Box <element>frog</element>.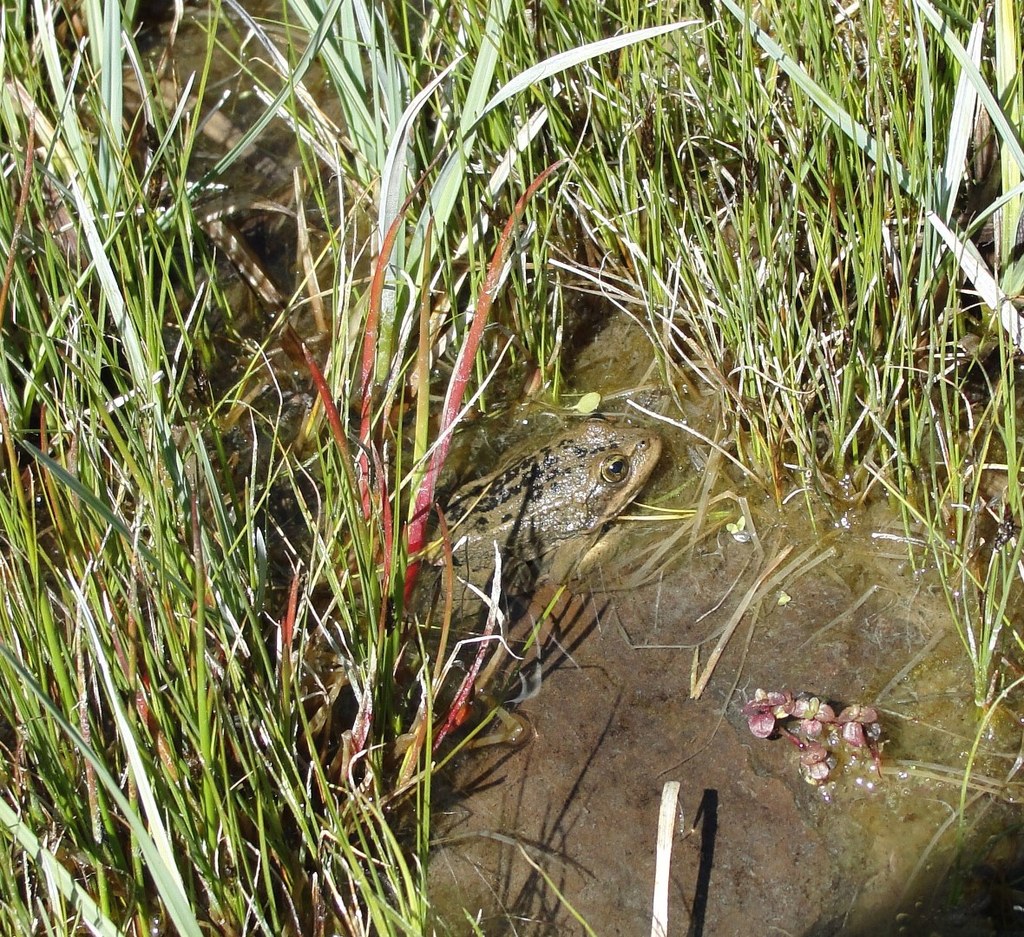
bbox=[401, 379, 666, 625].
